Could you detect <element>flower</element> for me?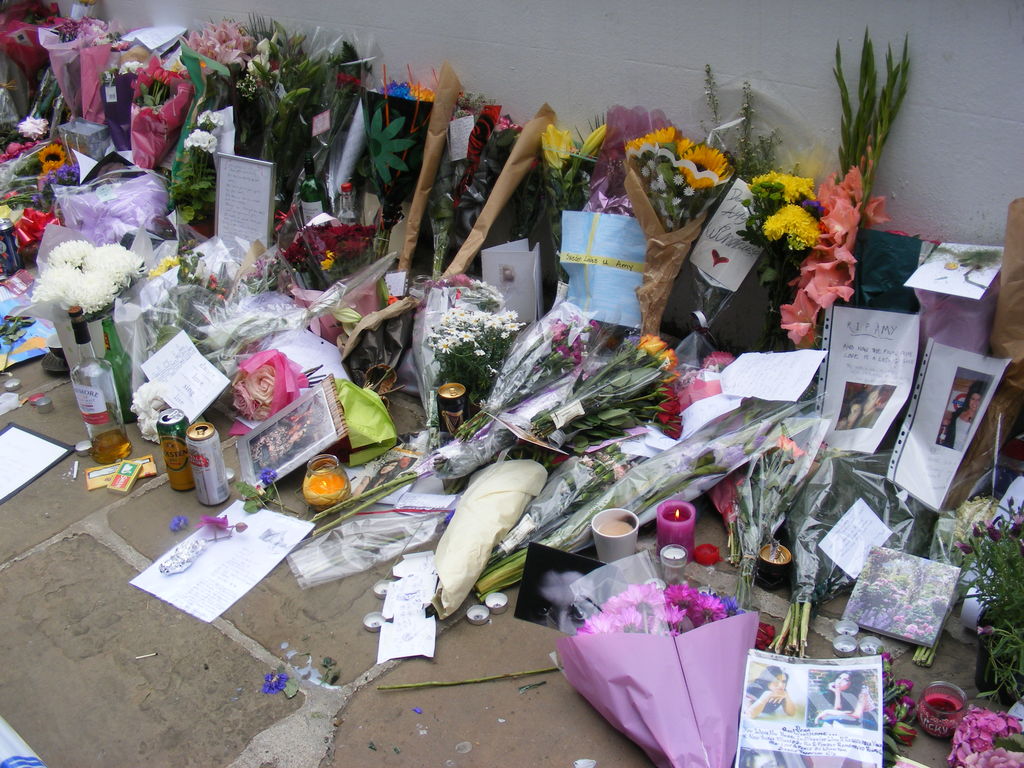
Detection result: l=225, t=379, r=250, b=416.
